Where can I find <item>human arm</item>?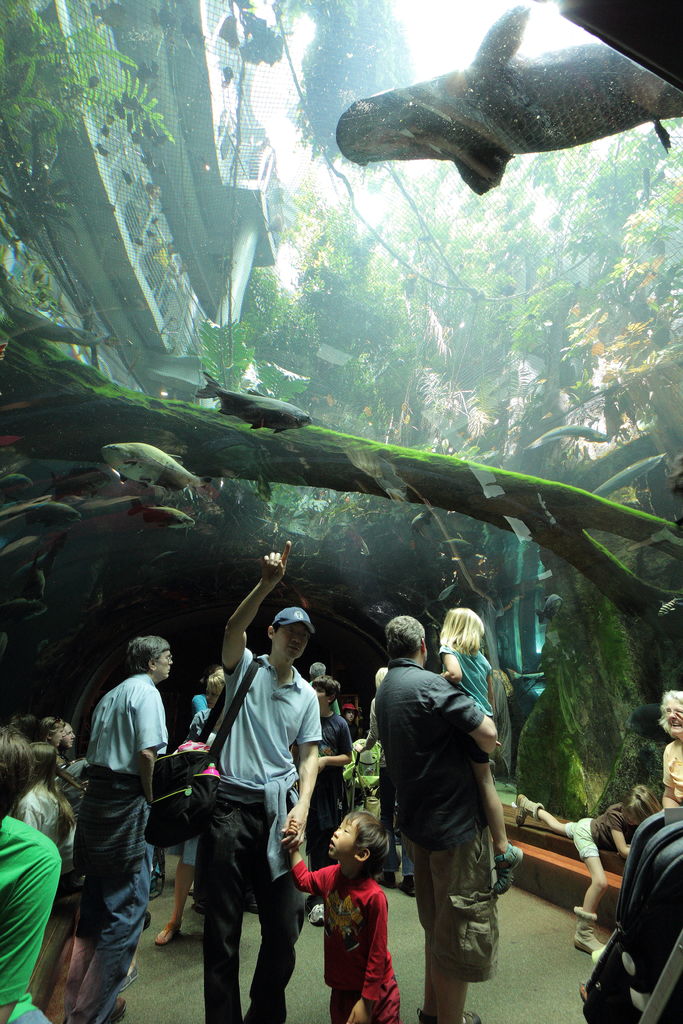
You can find it at <region>318, 719, 356, 762</region>.
